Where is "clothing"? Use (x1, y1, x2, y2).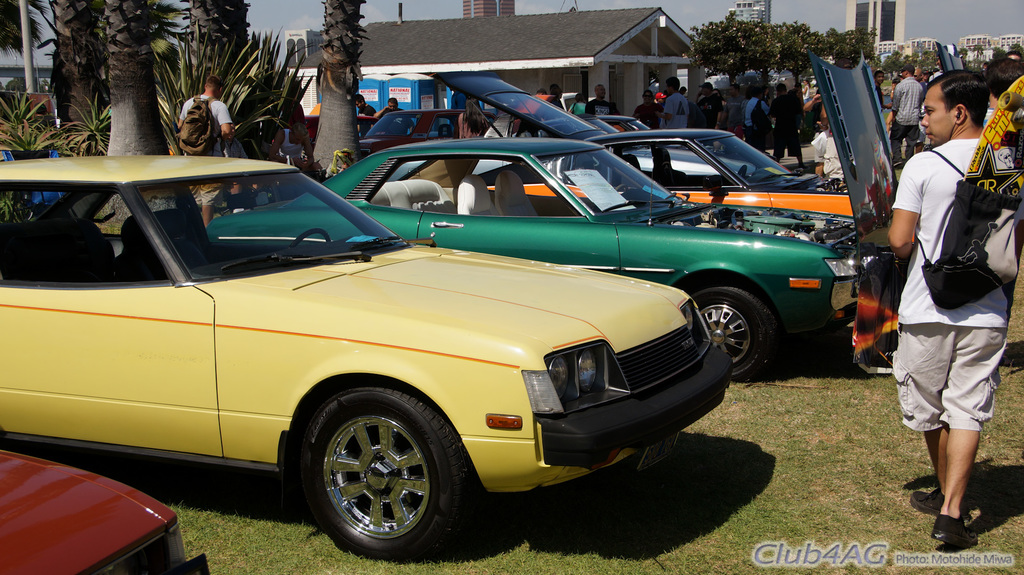
(631, 103, 662, 129).
